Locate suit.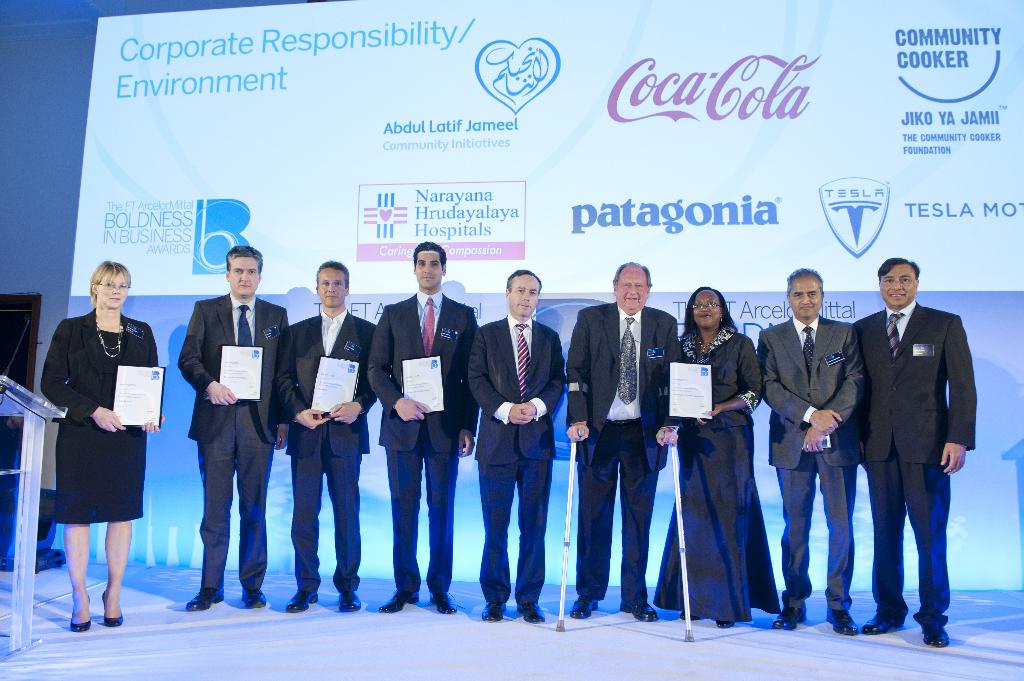
Bounding box: x1=37 y1=307 x2=162 y2=525.
